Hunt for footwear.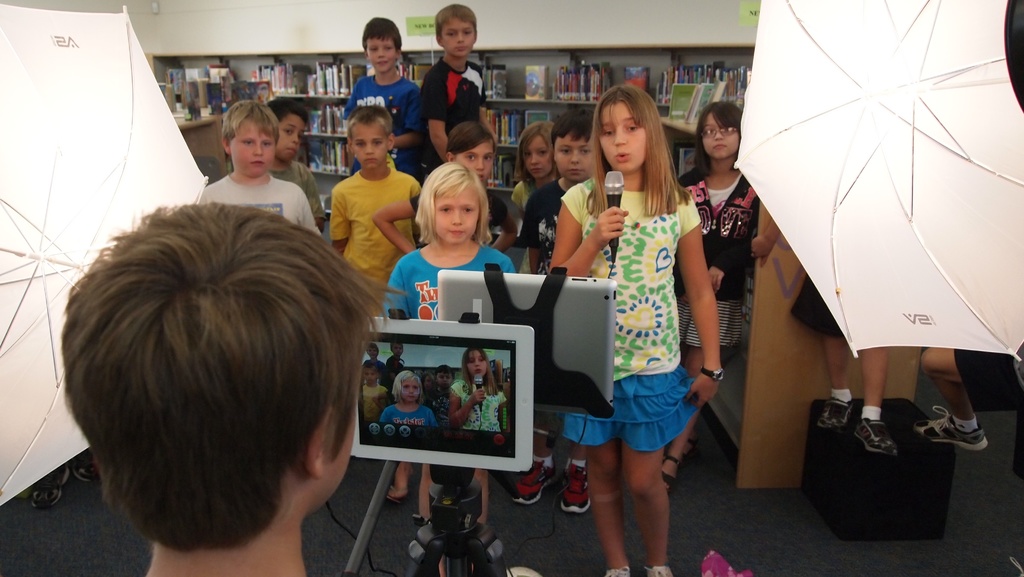
Hunted down at 376 476 409 501.
